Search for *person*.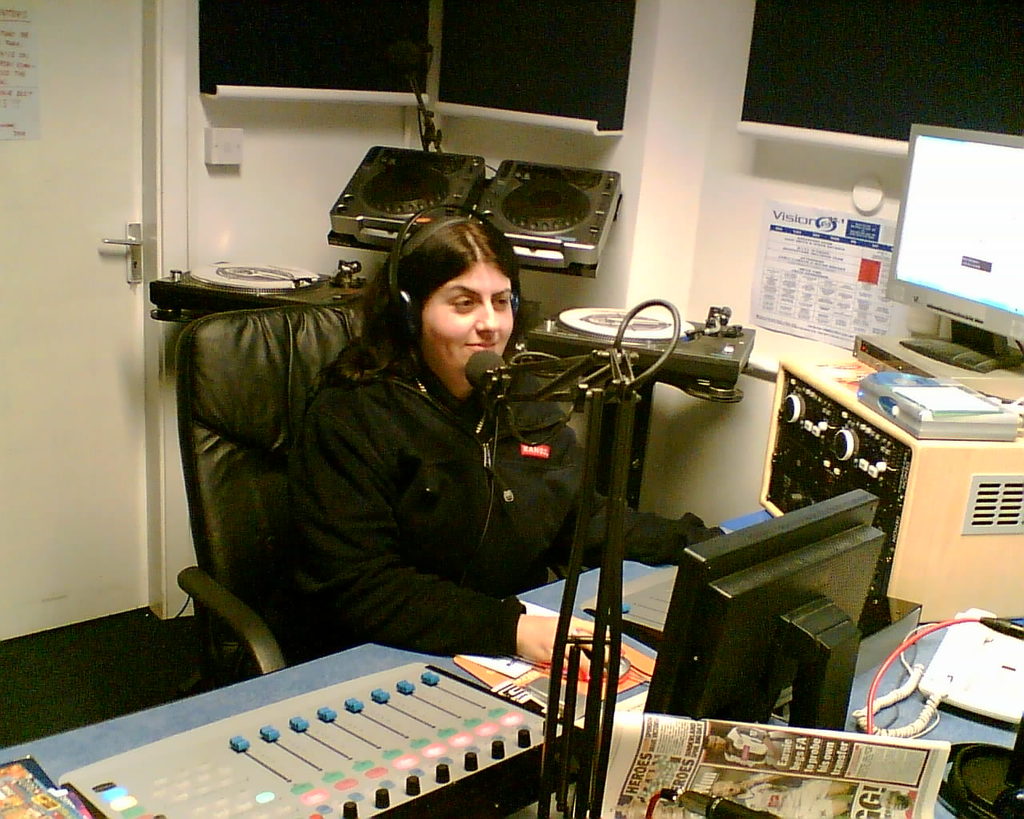
Found at bbox(713, 769, 854, 818).
